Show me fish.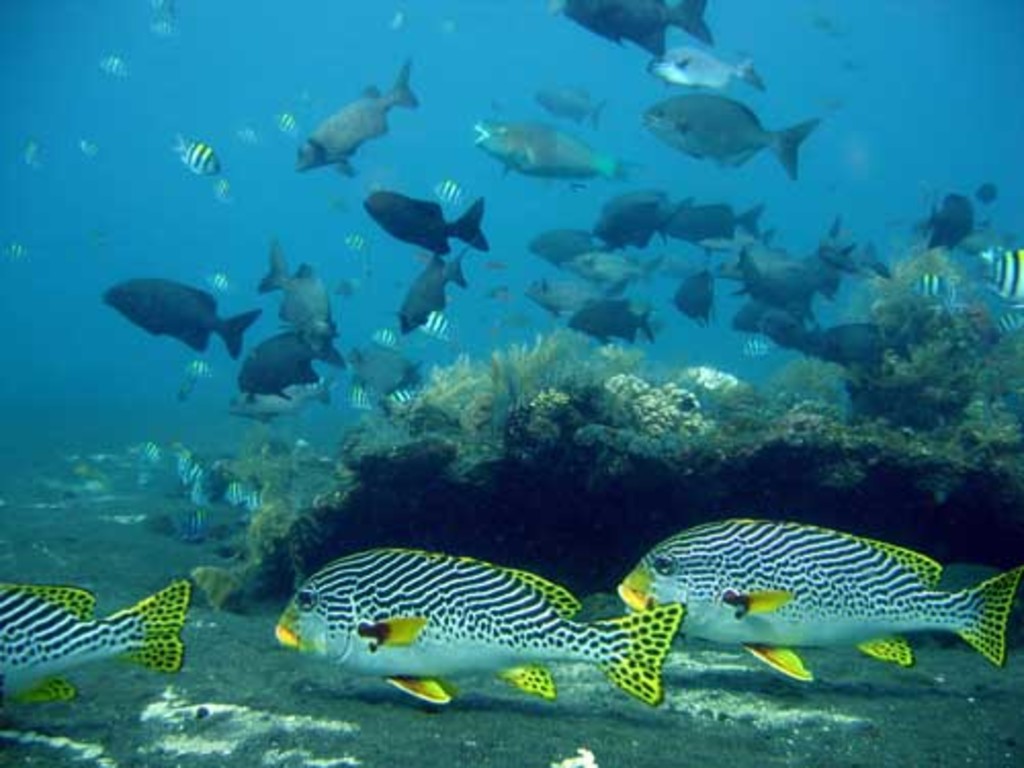
fish is here: {"x1": 735, "y1": 256, "x2": 842, "y2": 336}.
